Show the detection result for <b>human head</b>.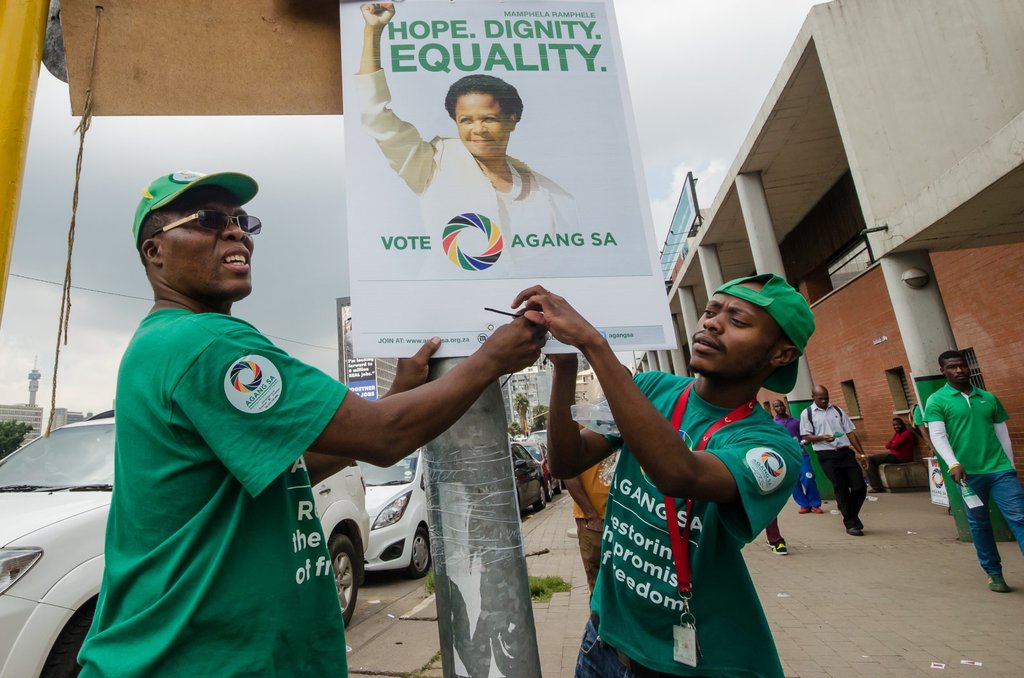
<box>811,382,830,409</box>.
